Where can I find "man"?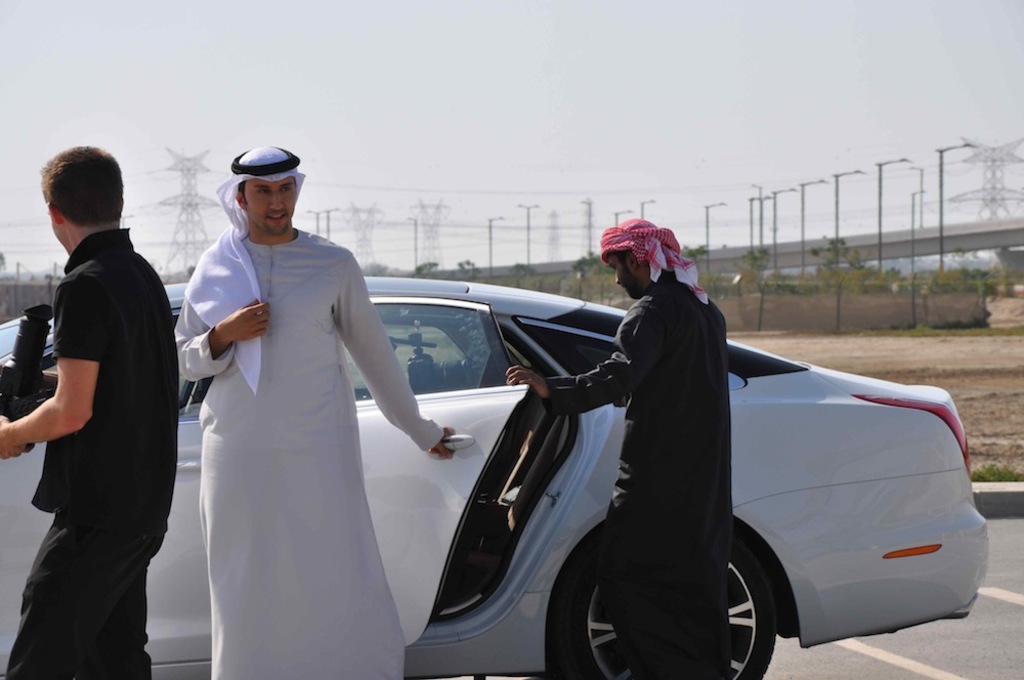
You can find it at bbox=[175, 139, 464, 679].
